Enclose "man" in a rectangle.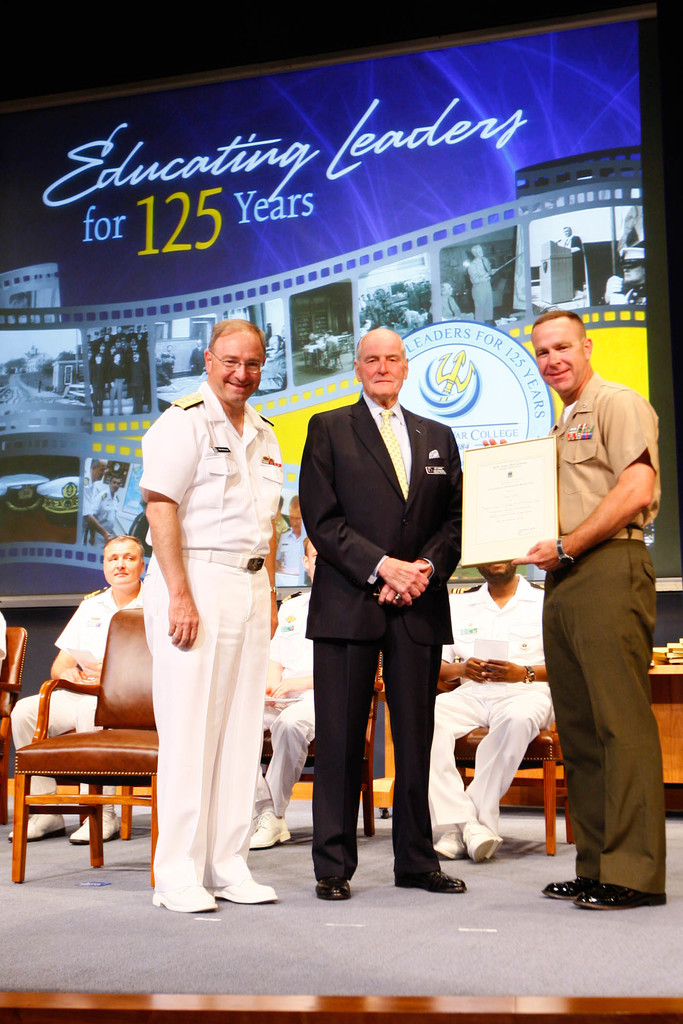
detection(253, 332, 284, 399).
